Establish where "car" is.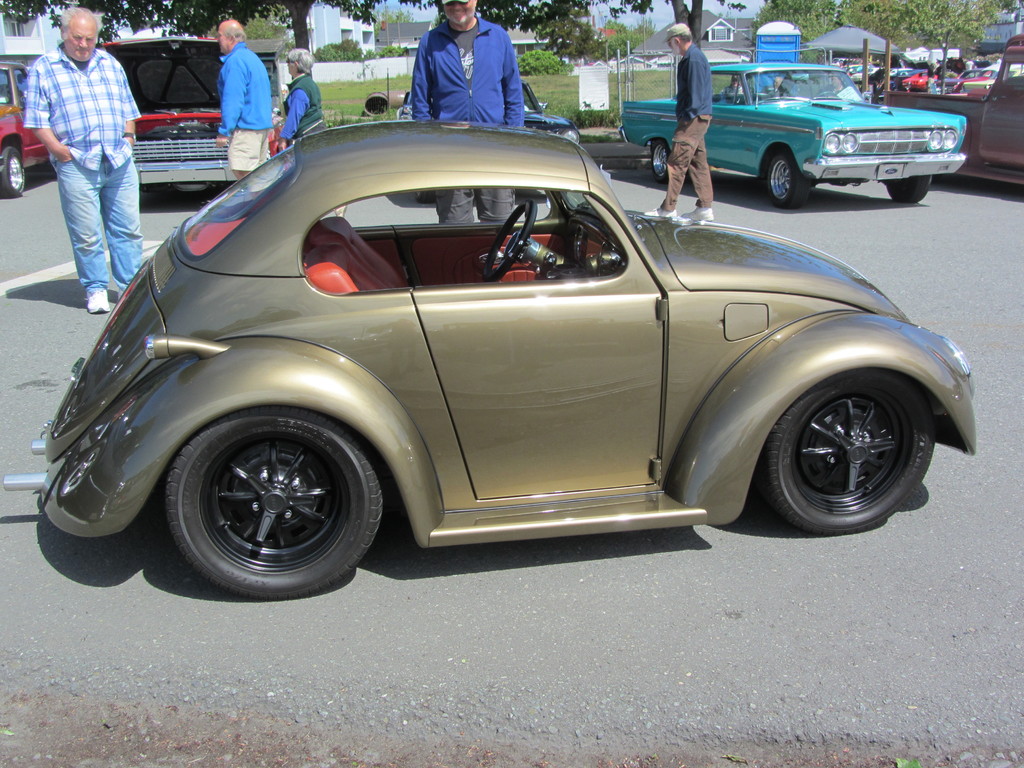
Established at bbox=[0, 61, 55, 196].
